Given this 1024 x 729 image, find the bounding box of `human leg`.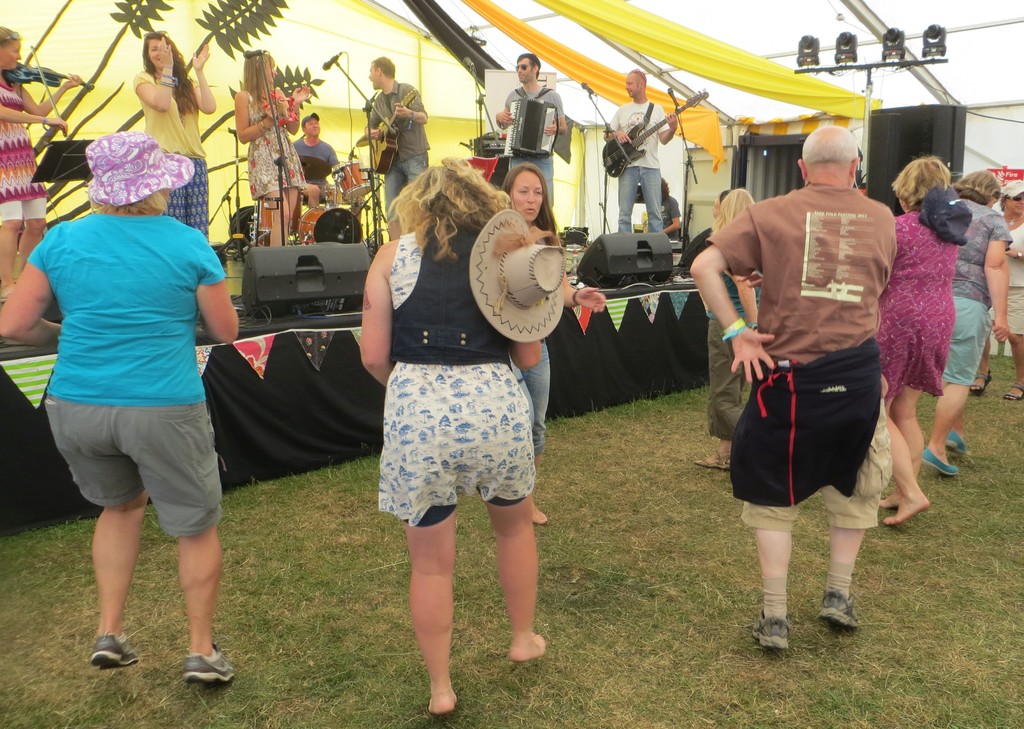
(405, 153, 426, 183).
